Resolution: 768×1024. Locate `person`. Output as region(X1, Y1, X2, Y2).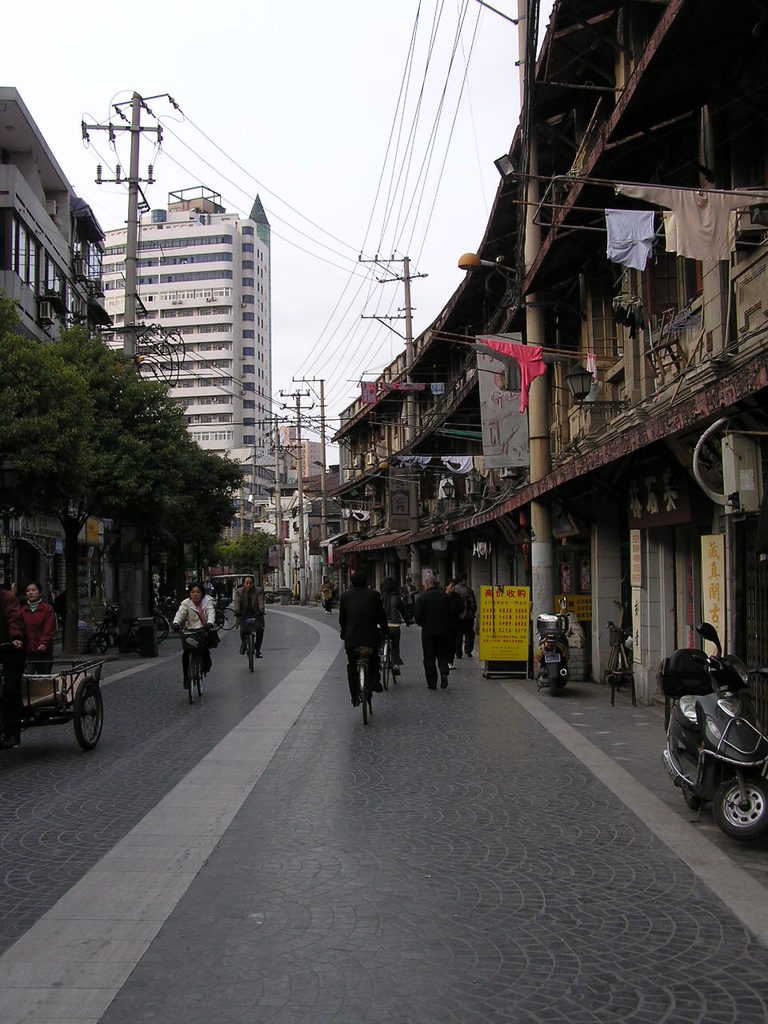
region(396, 577, 414, 621).
